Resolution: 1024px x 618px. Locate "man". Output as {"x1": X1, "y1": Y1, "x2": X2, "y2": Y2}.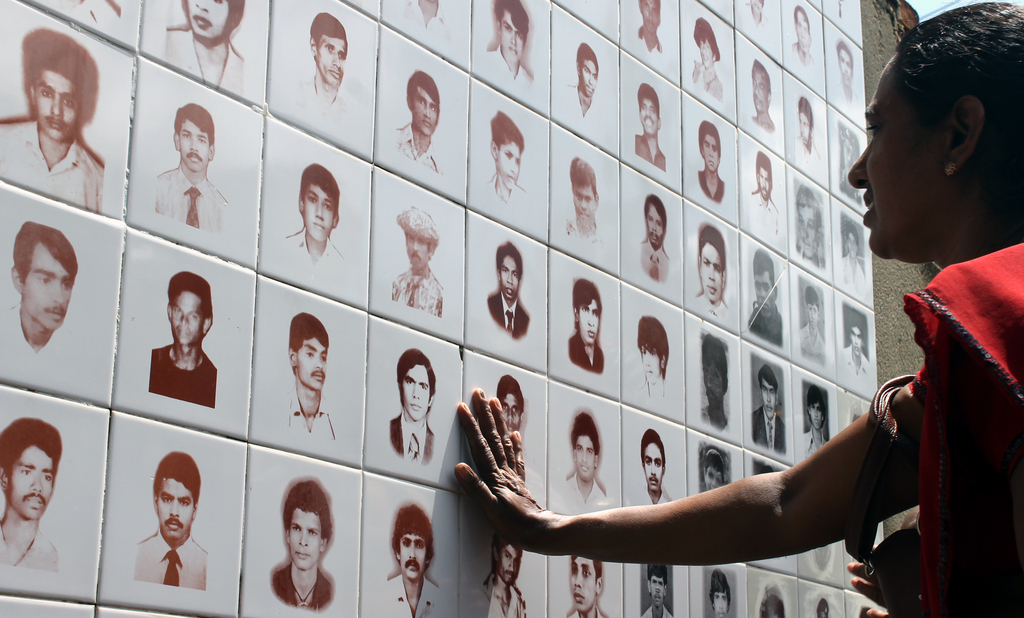
{"x1": 638, "y1": 196, "x2": 672, "y2": 283}.
